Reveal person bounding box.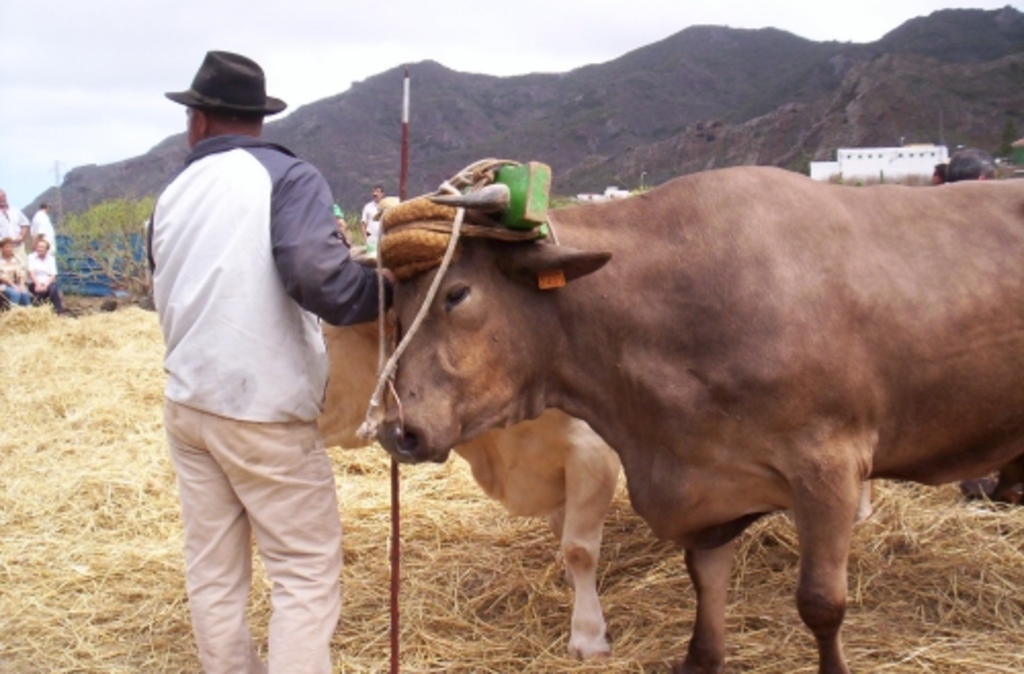
Revealed: (23,240,63,309).
